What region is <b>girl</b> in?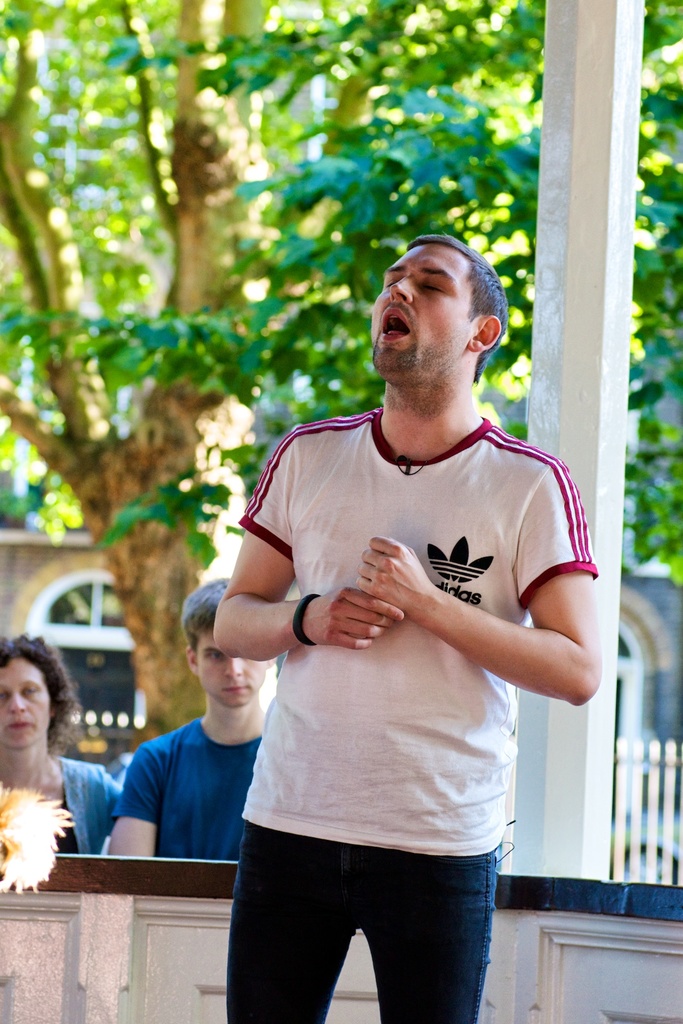
bbox=(0, 632, 127, 860).
